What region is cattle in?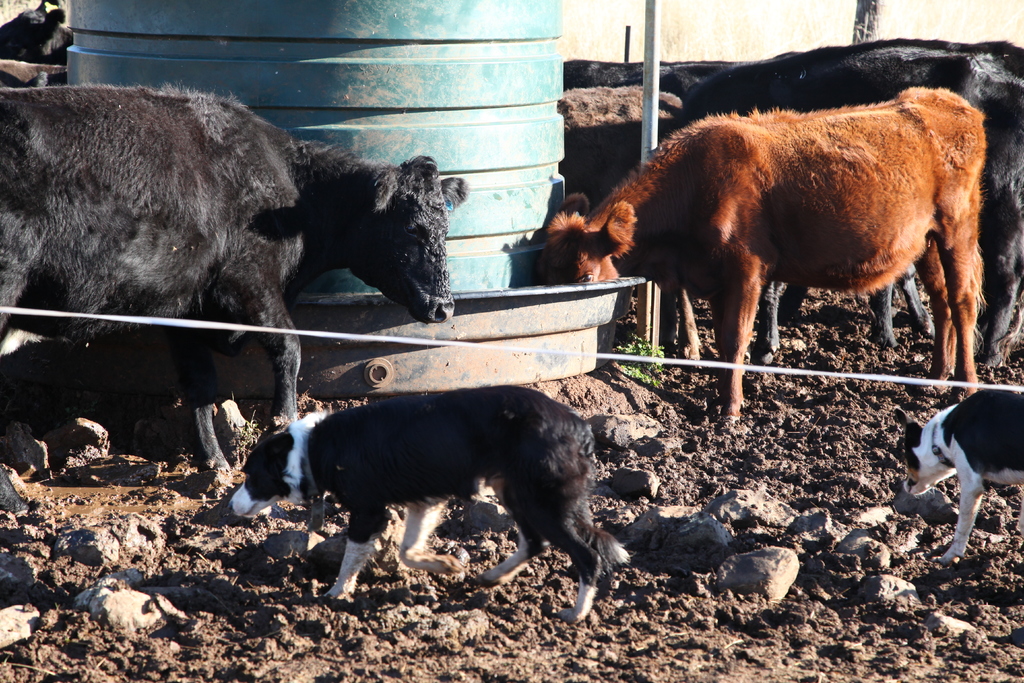
[left=0, top=94, right=467, bottom=480].
